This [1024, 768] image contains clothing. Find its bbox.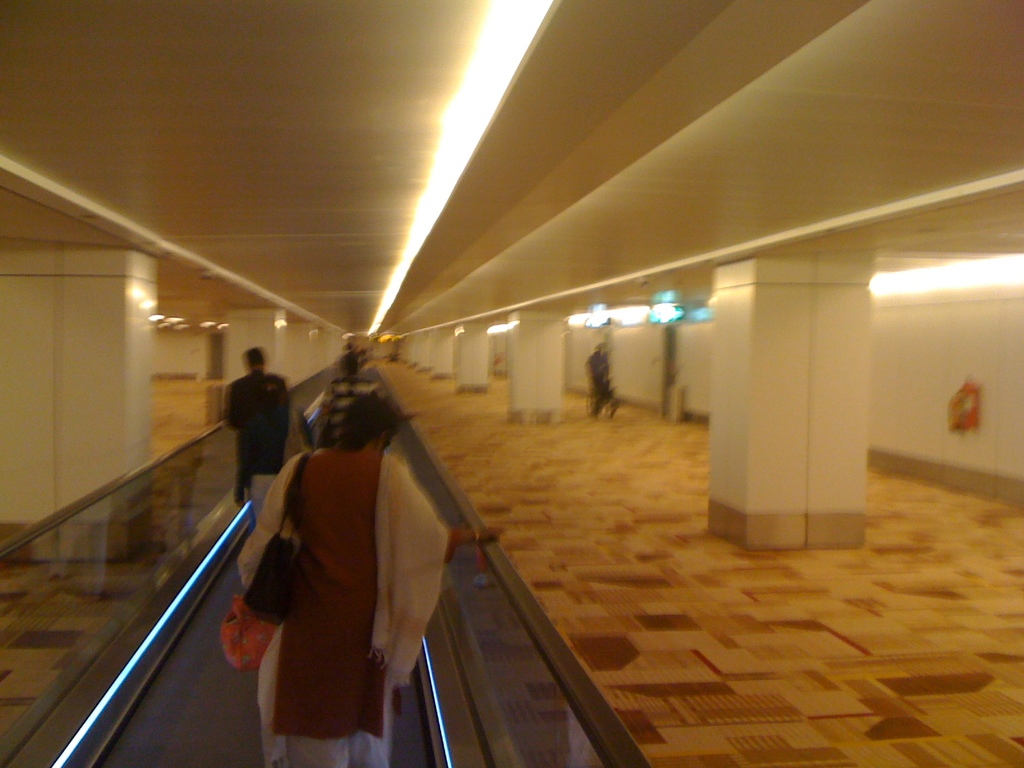
<box>239,388,423,753</box>.
